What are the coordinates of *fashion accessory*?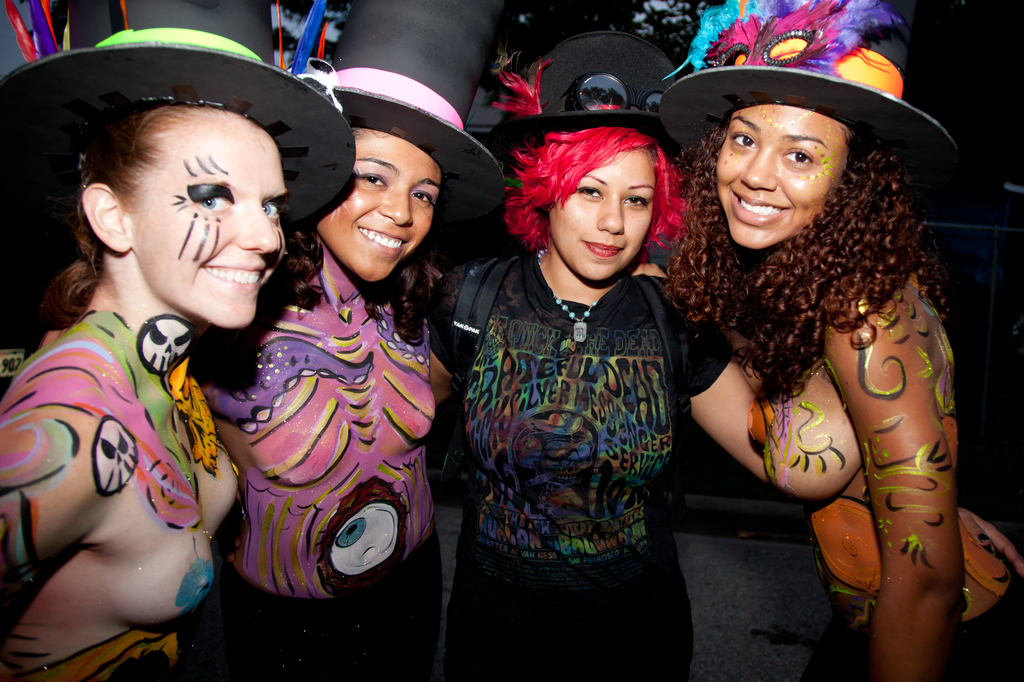
[481, 25, 685, 139].
